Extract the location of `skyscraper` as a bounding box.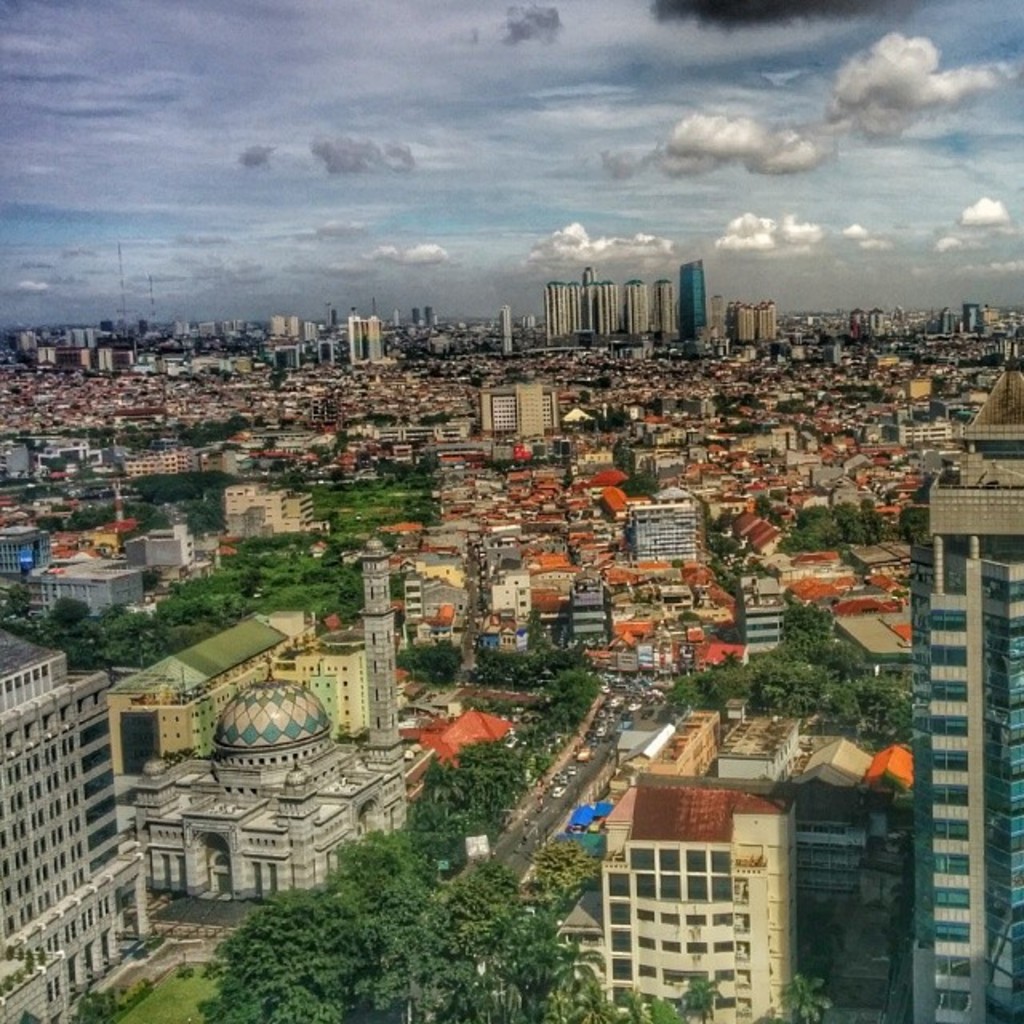
pyautogui.locateOnScreen(957, 366, 1022, 450).
